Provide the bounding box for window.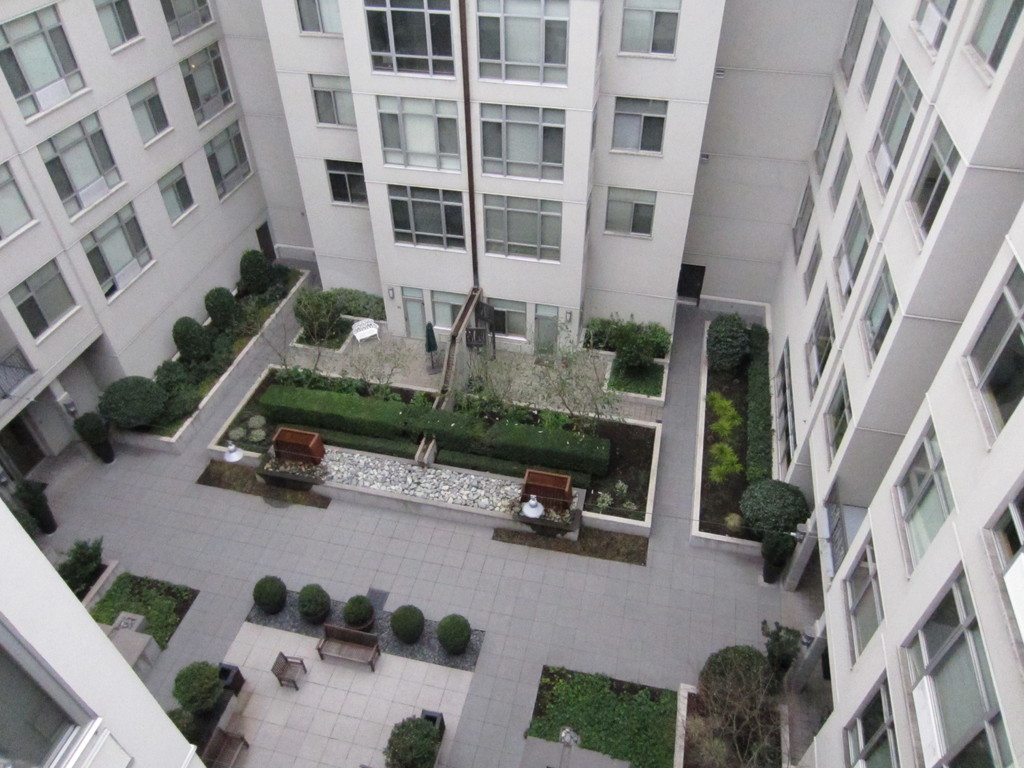
(x1=376, y1=90, x2=465, y2=177).
